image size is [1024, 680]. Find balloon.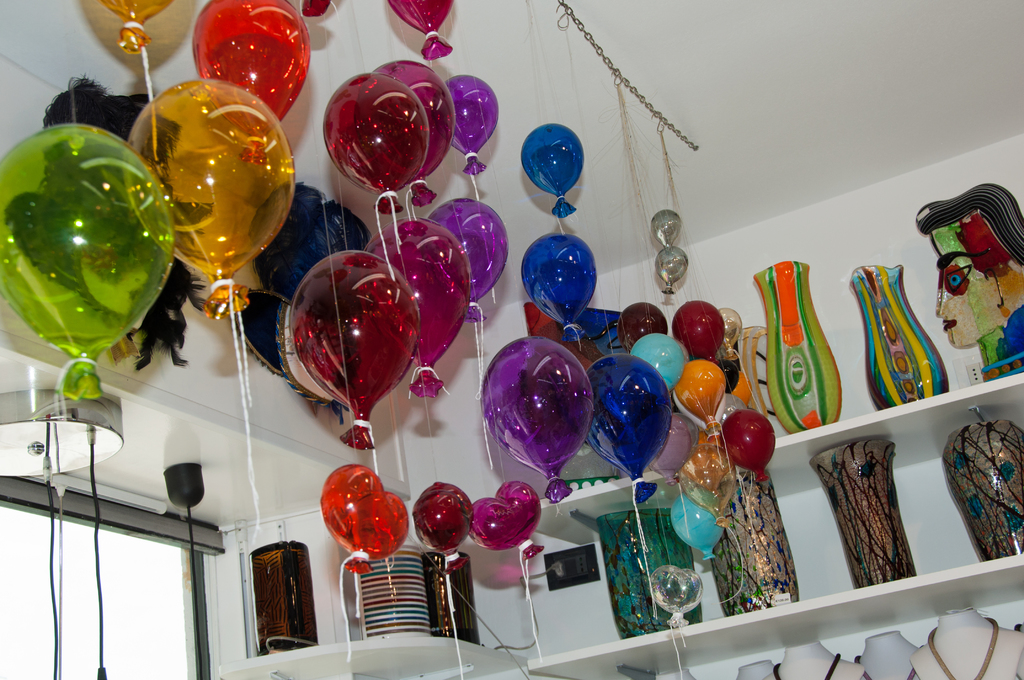
<box>190,0,309,161</box>.
